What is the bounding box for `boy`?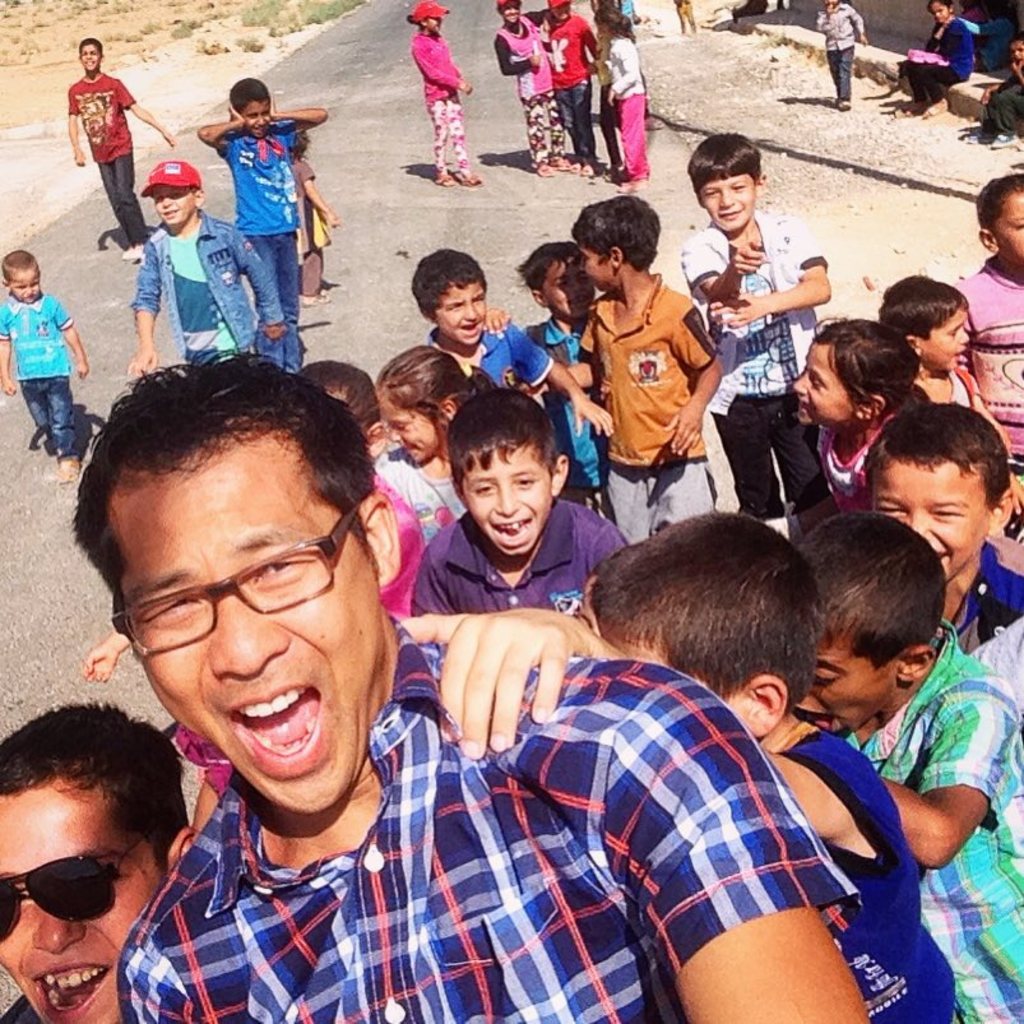
crop(399, 502, 958, 1023).
